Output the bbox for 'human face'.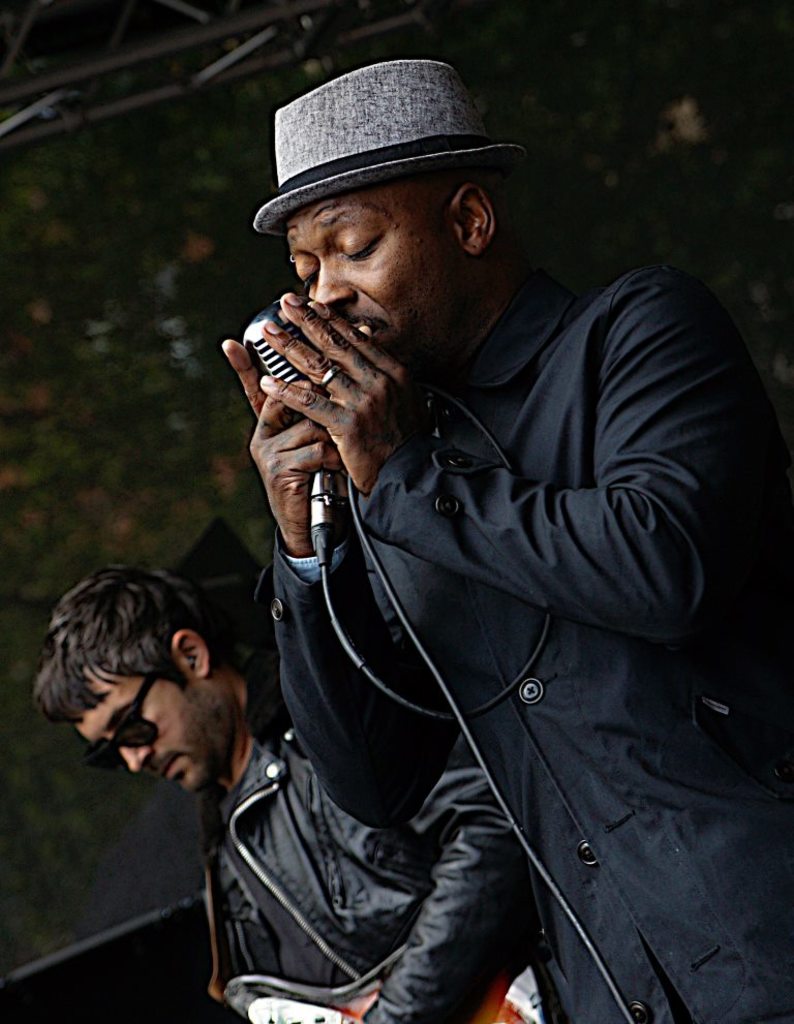
crop(272, 192, 467, 380).
